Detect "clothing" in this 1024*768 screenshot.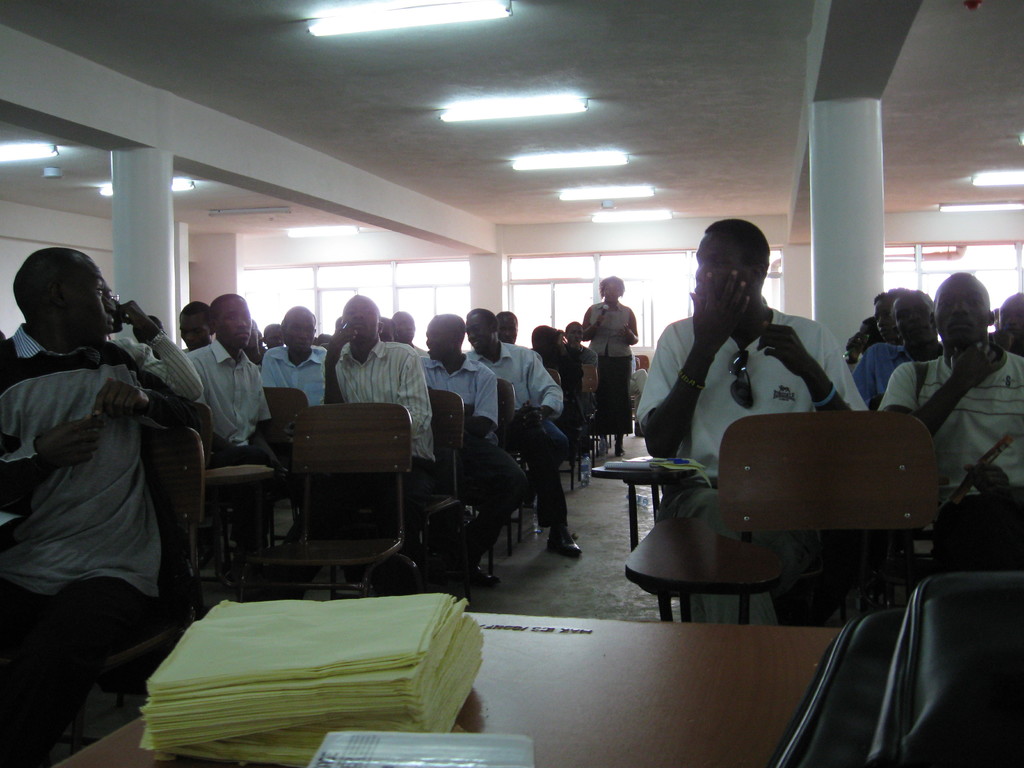
Detection: (x1=640, y1=305, x2=861, y2=623).
